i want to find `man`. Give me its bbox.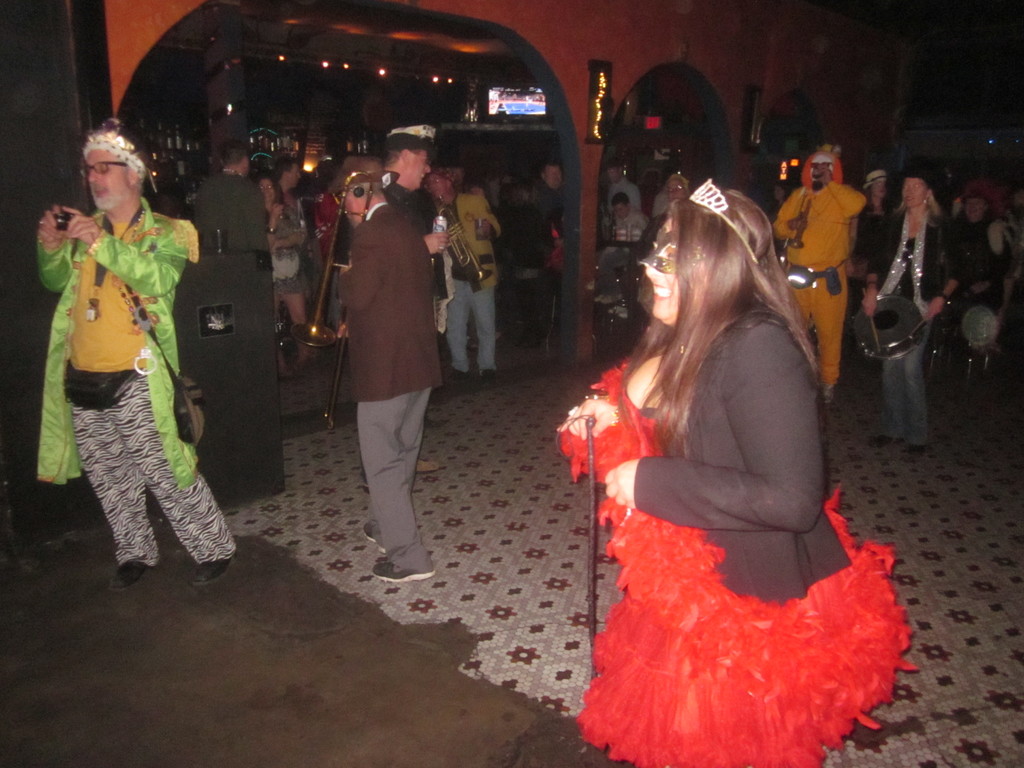
774:150:868:405.
